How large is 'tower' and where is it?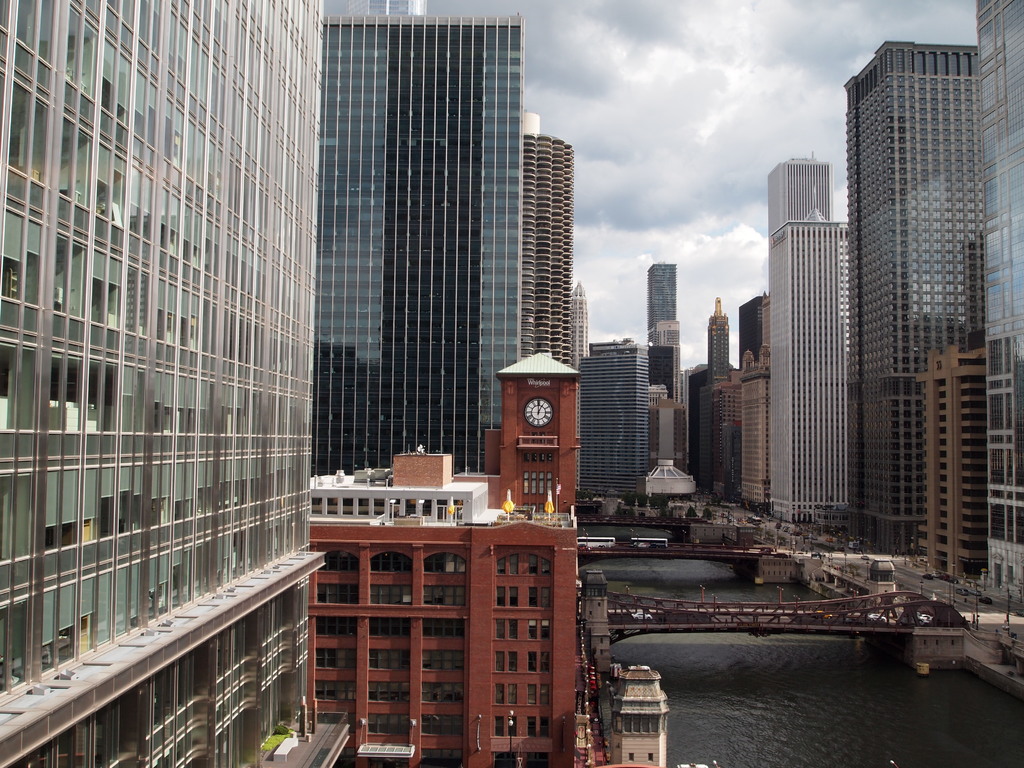
Bounding box: 499,348,583,514.
